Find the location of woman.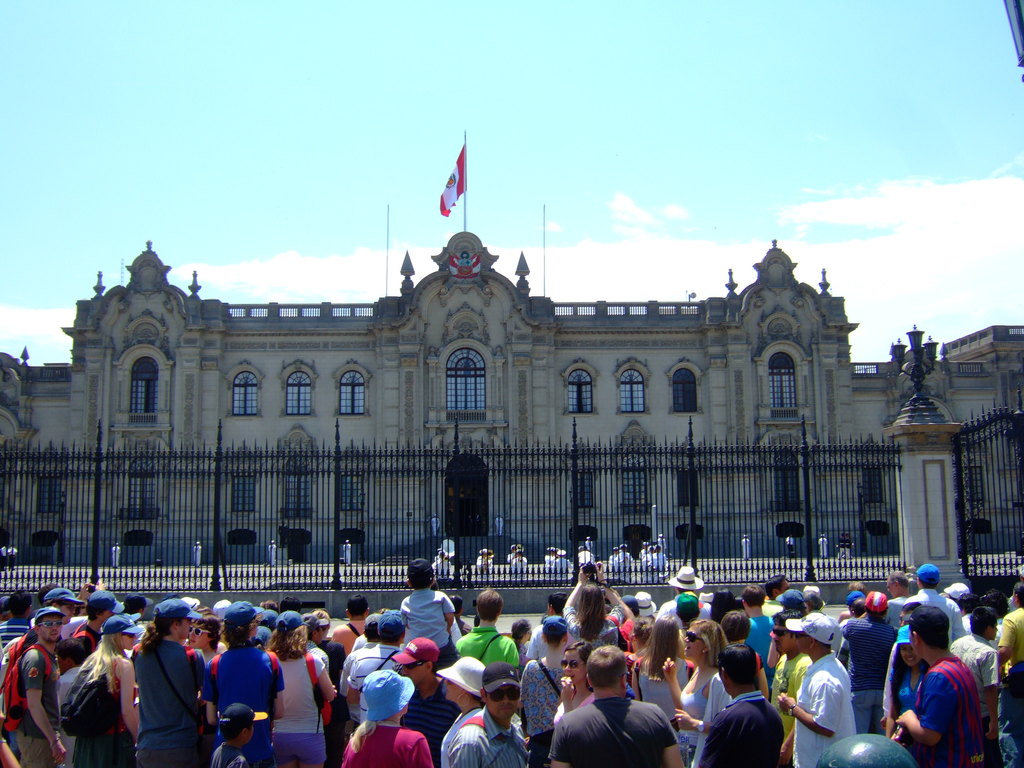
Location: select_region(340, 669, 432, 767).
